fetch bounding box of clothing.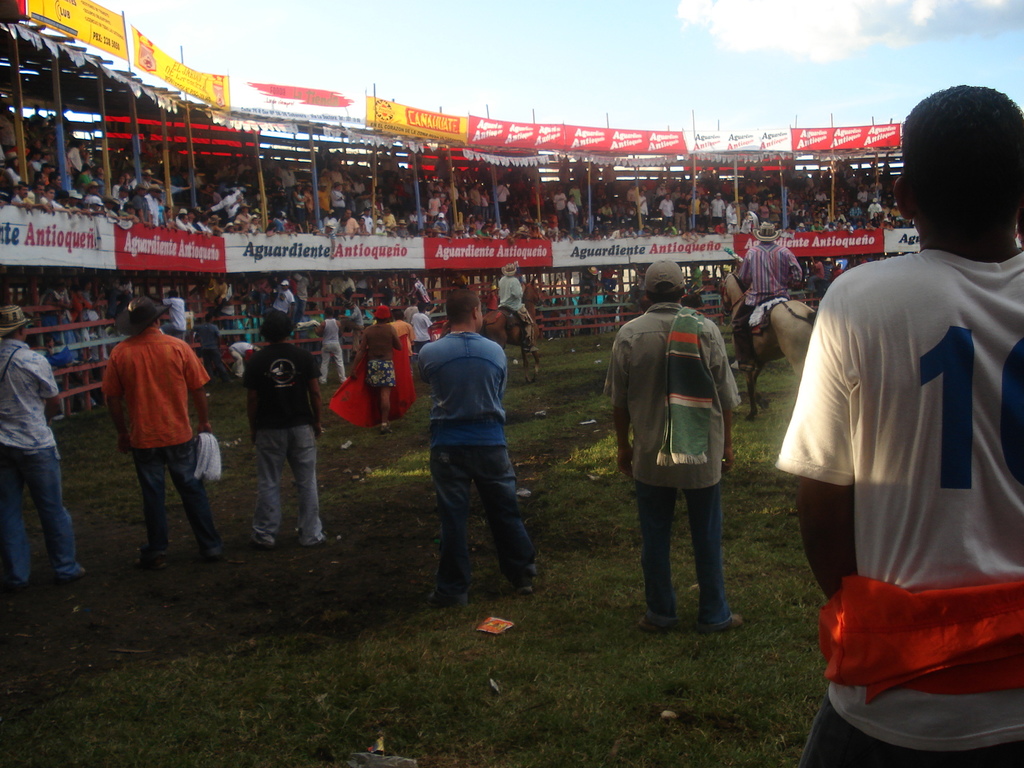
Bbox: locate(412, 306, 440, 347).
